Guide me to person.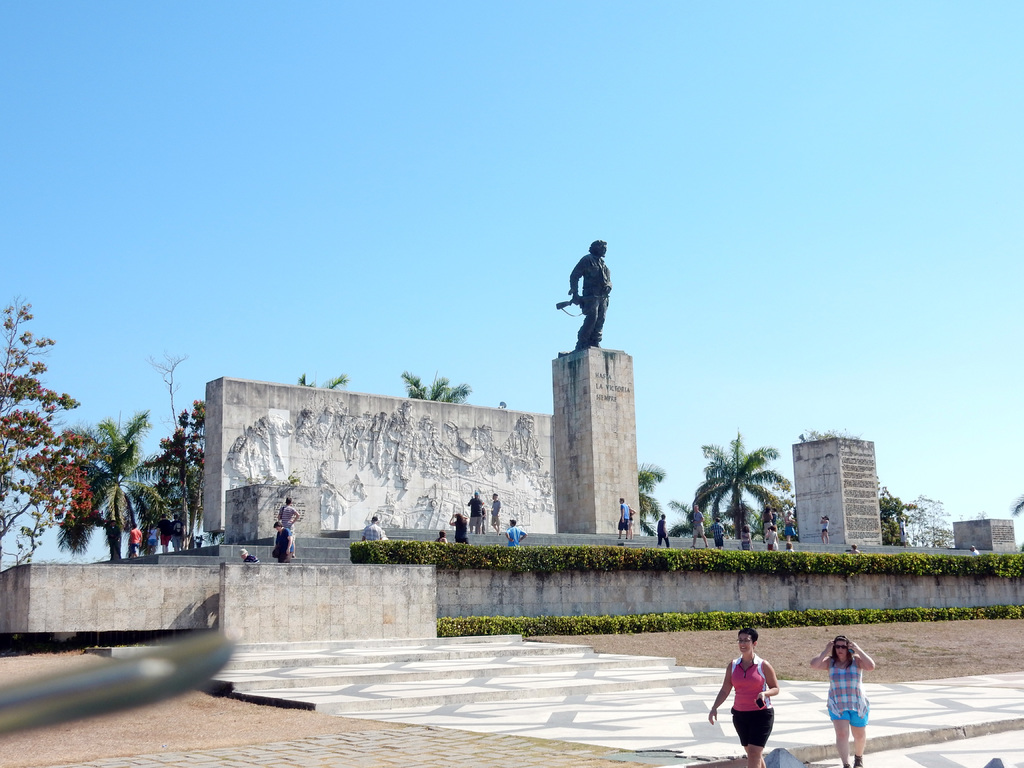
Guidance: 730, 522, 739, 540.
